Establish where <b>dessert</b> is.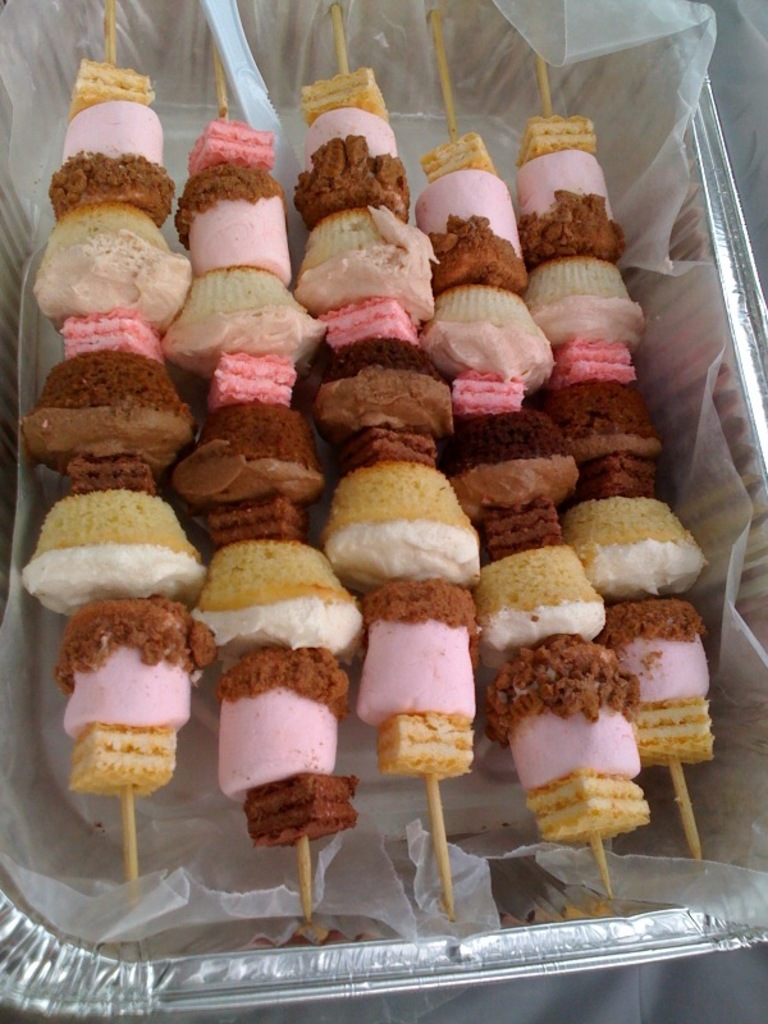
Established at [x1=530, y1=154, x2=605, y2=234].
